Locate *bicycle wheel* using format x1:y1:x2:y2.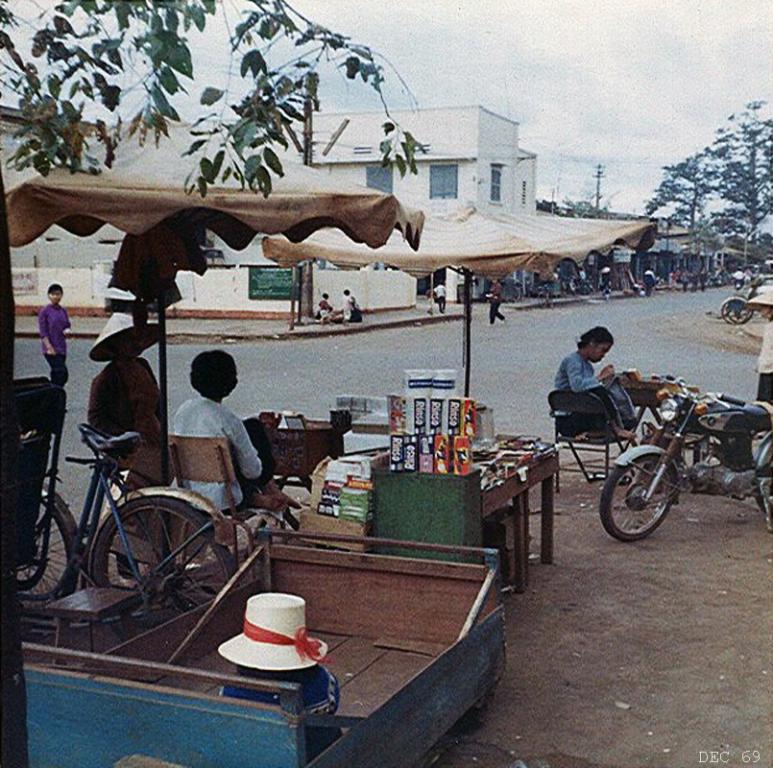
93:496:236:586.
